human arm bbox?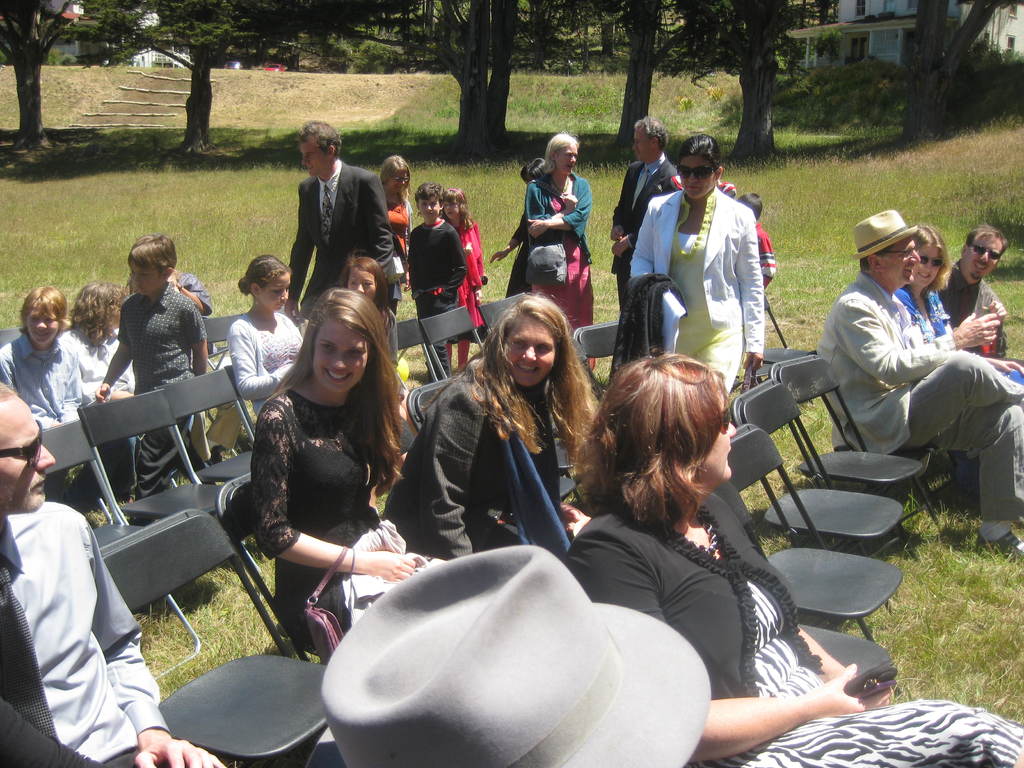
x1=63, y1=355, x2=79, y2=408
